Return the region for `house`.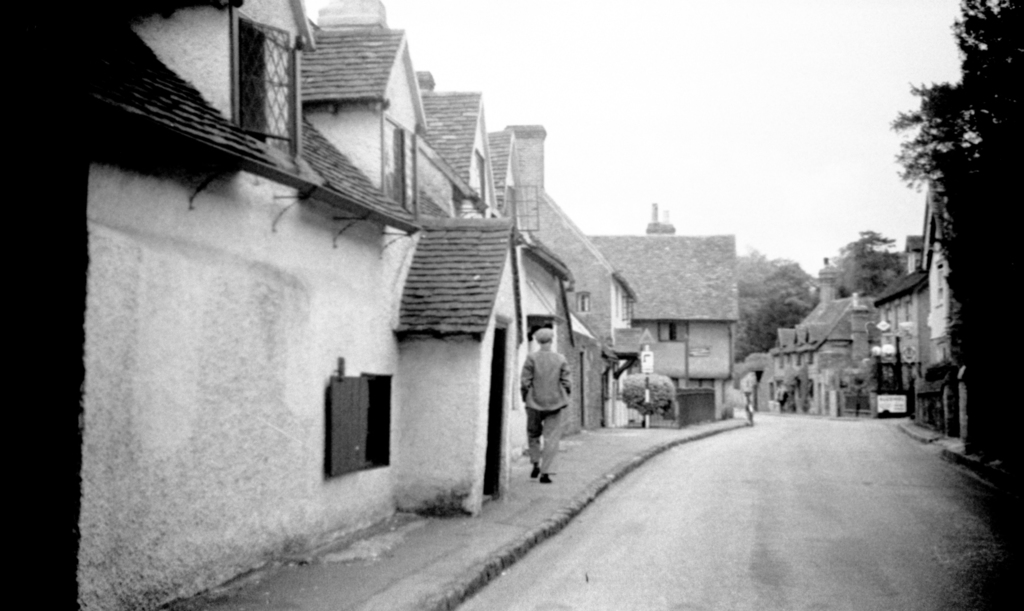
detection(779, 281, 881, 417).
